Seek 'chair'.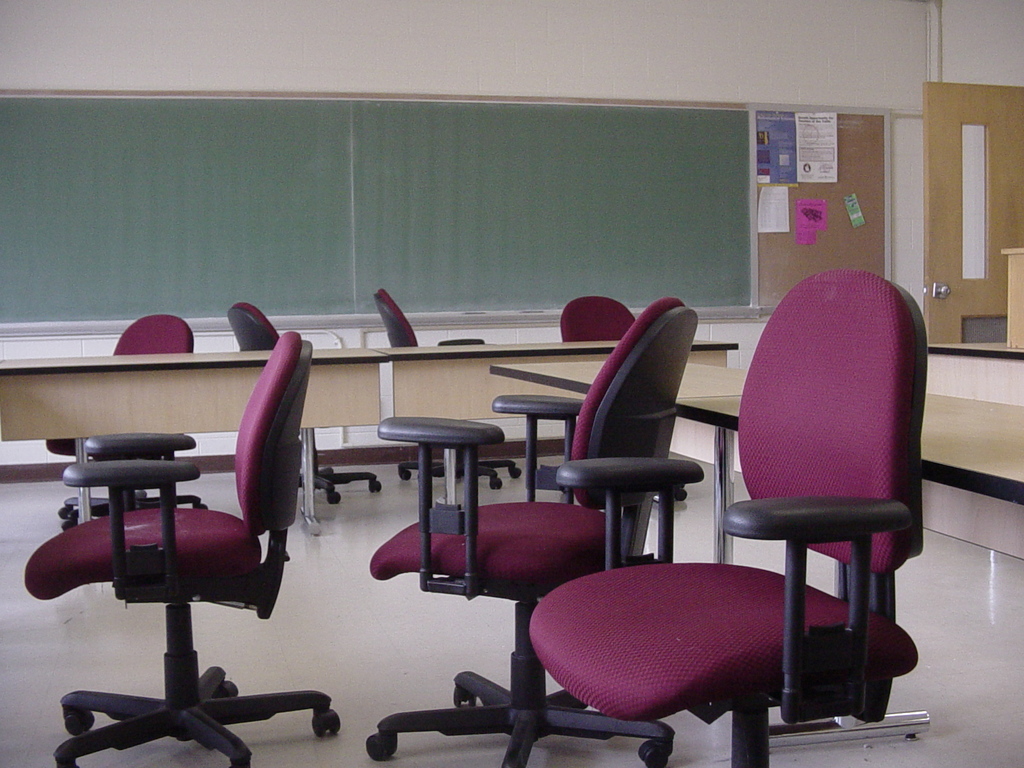
box(378, 287, 525, 488).
